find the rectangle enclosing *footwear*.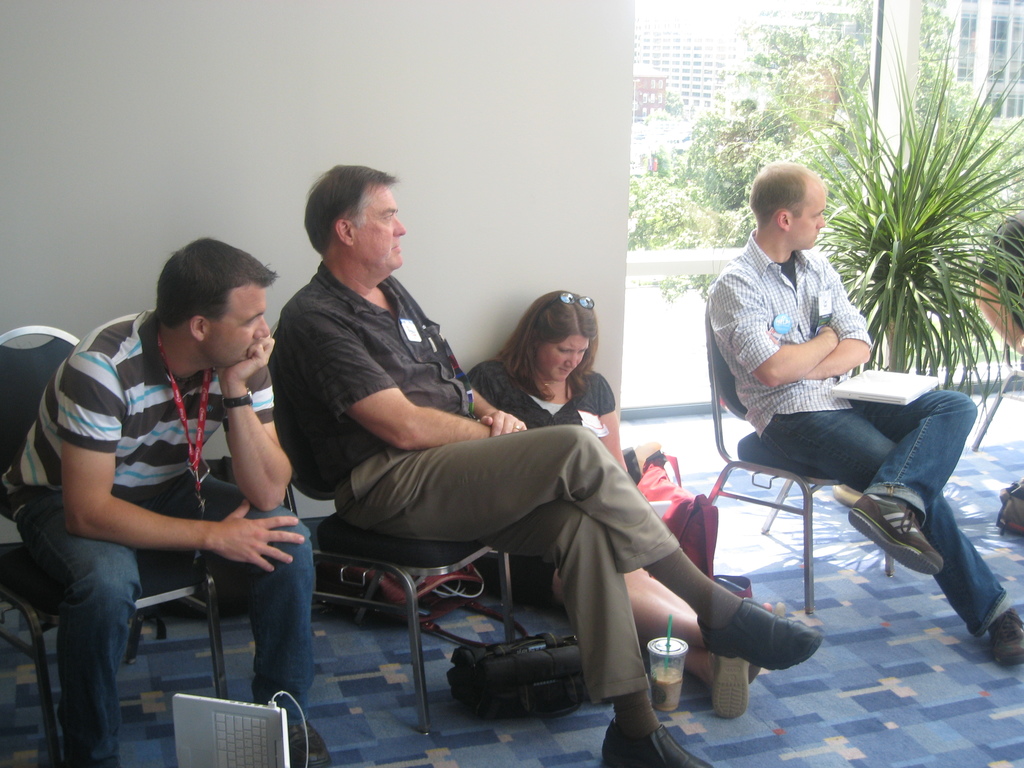
602 719 710 767.
